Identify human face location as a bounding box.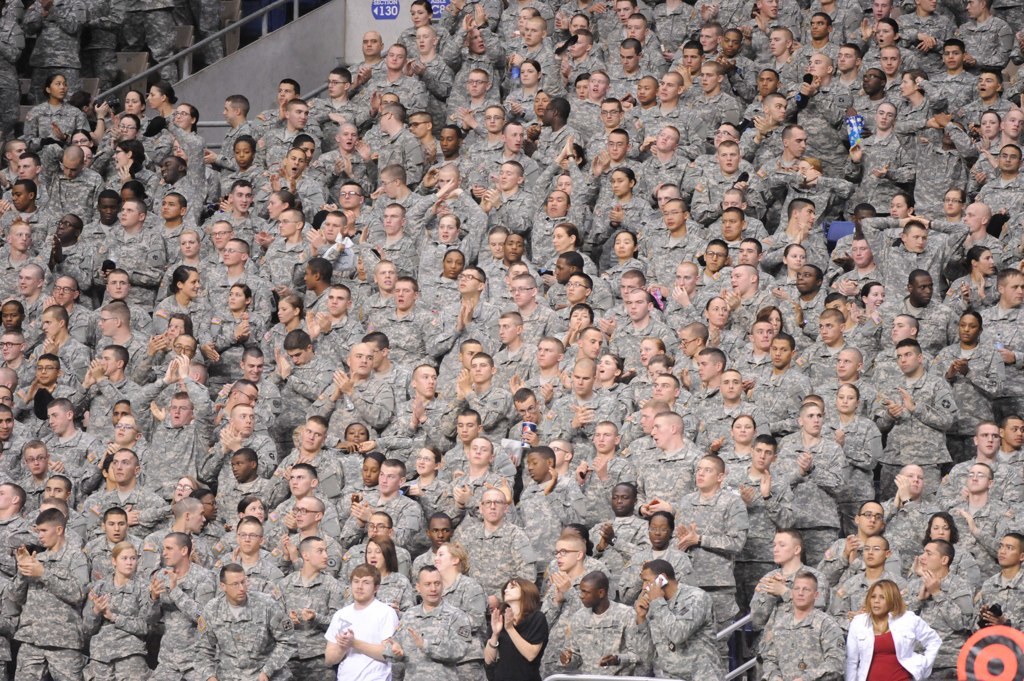
375 105 391 133.
